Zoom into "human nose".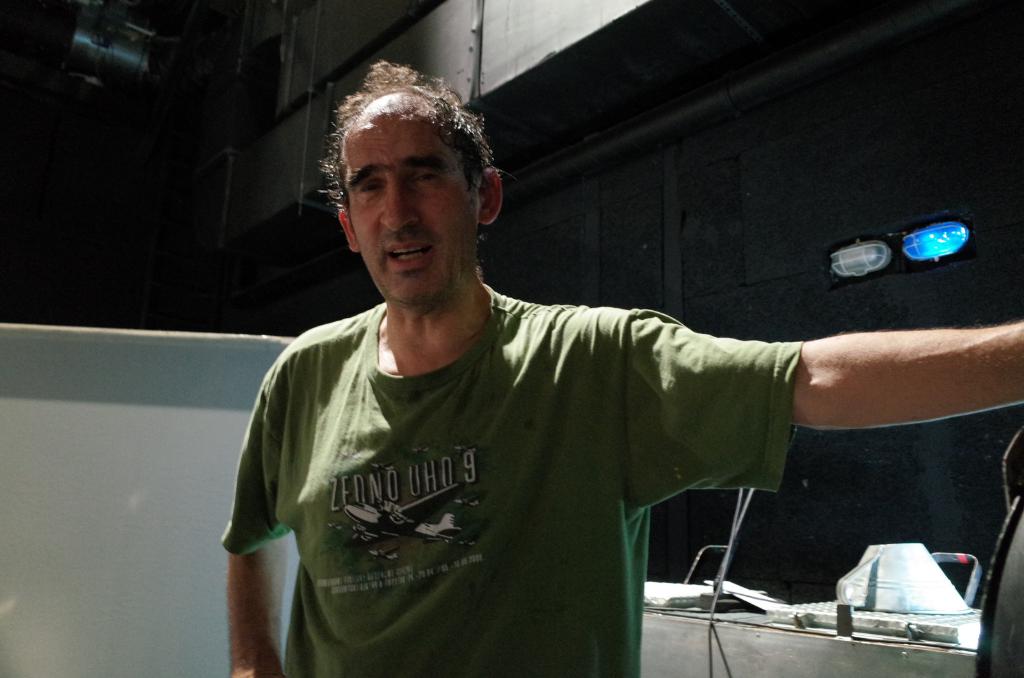
Zoom target: {"left": 378, "top": 181, "right": 417, "bottom": 233}.
